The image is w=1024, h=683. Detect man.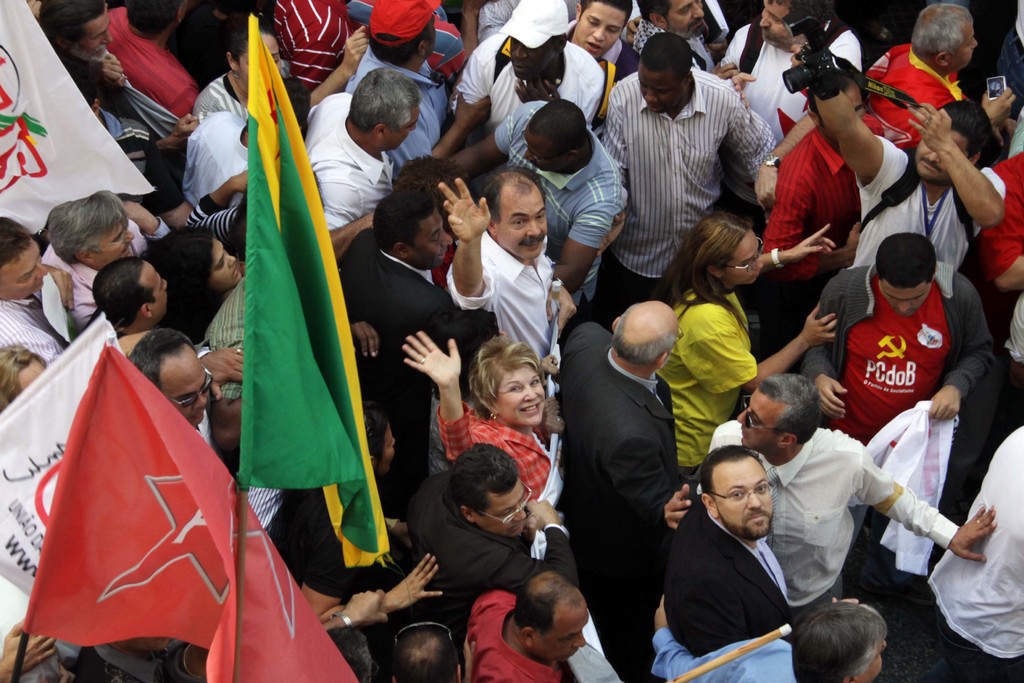
Detection: (294,64,429,244).
